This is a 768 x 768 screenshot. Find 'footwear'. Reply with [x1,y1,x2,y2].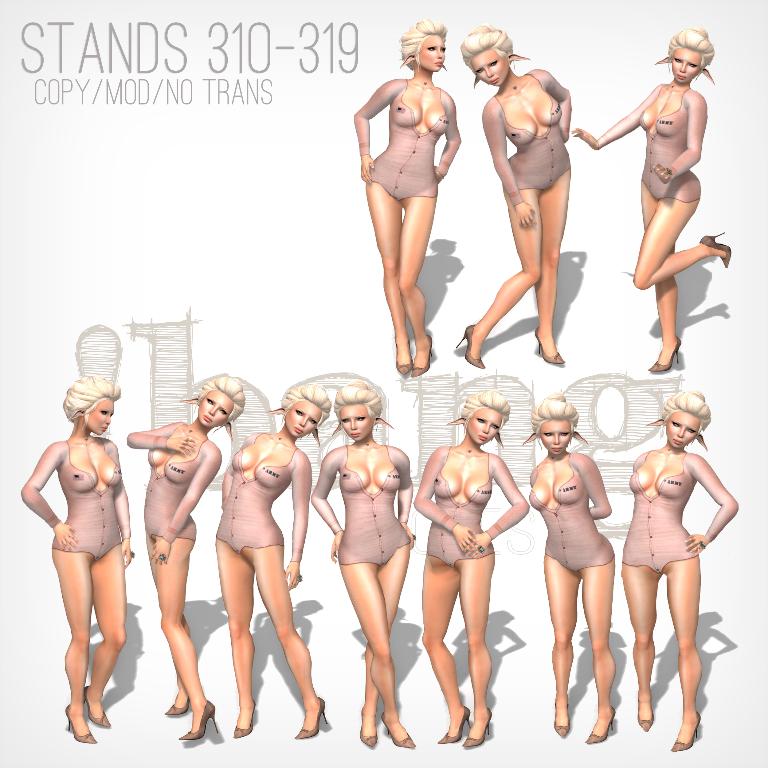
[438,704,476,744].
